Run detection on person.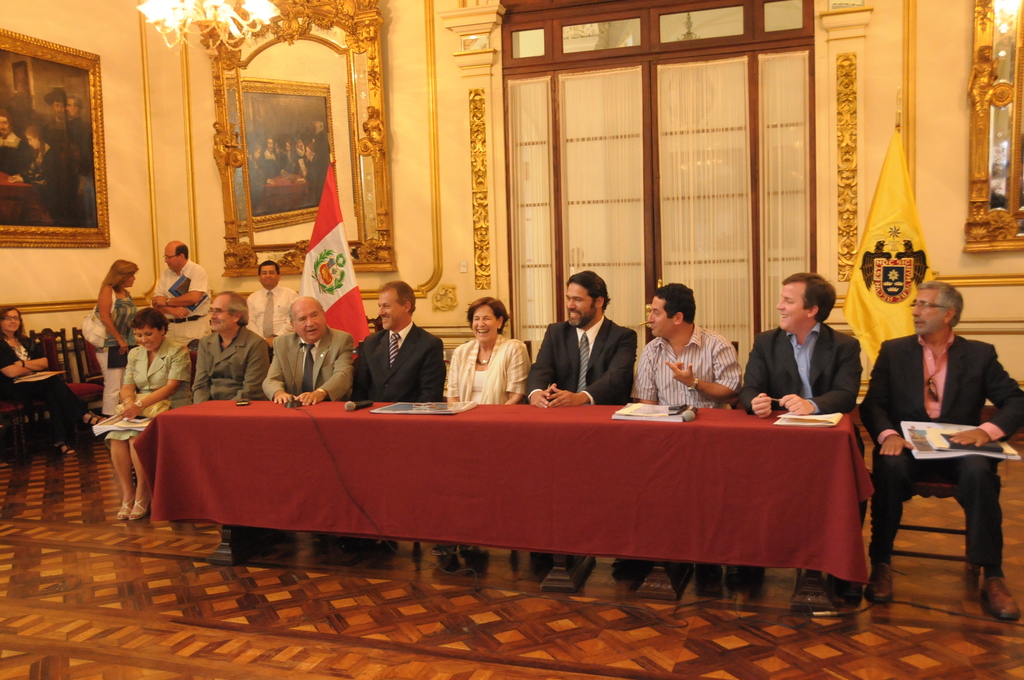
Result: Rect(358, 280, 451, 403).
